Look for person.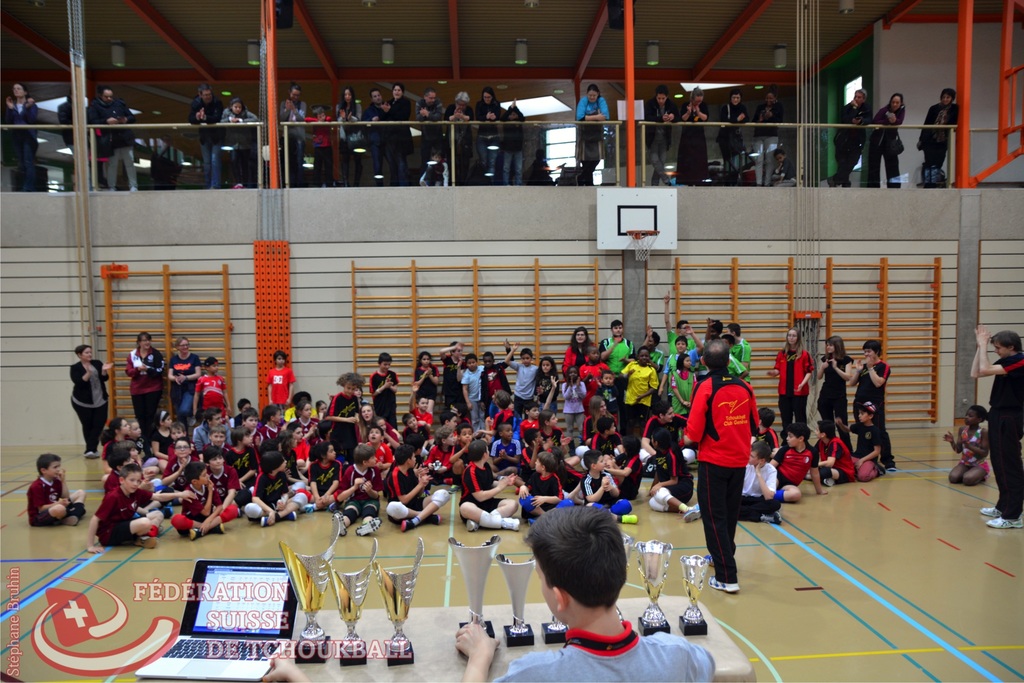
Found: bbox=(651, 431, 698, 522).
